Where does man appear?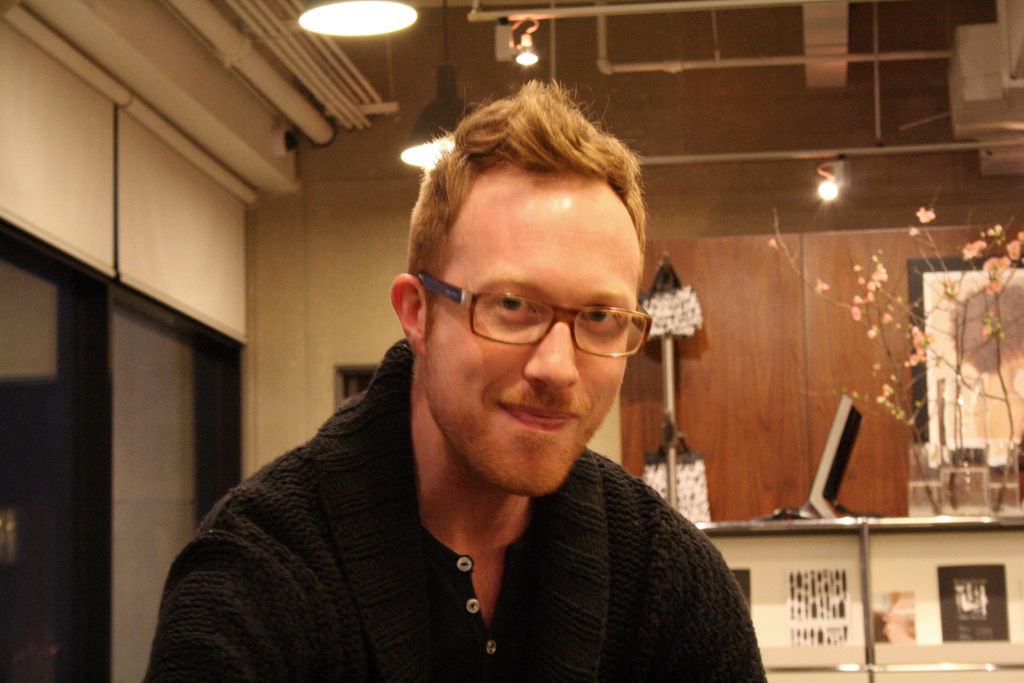
Appears at detection(157, 105, 800, 669).
